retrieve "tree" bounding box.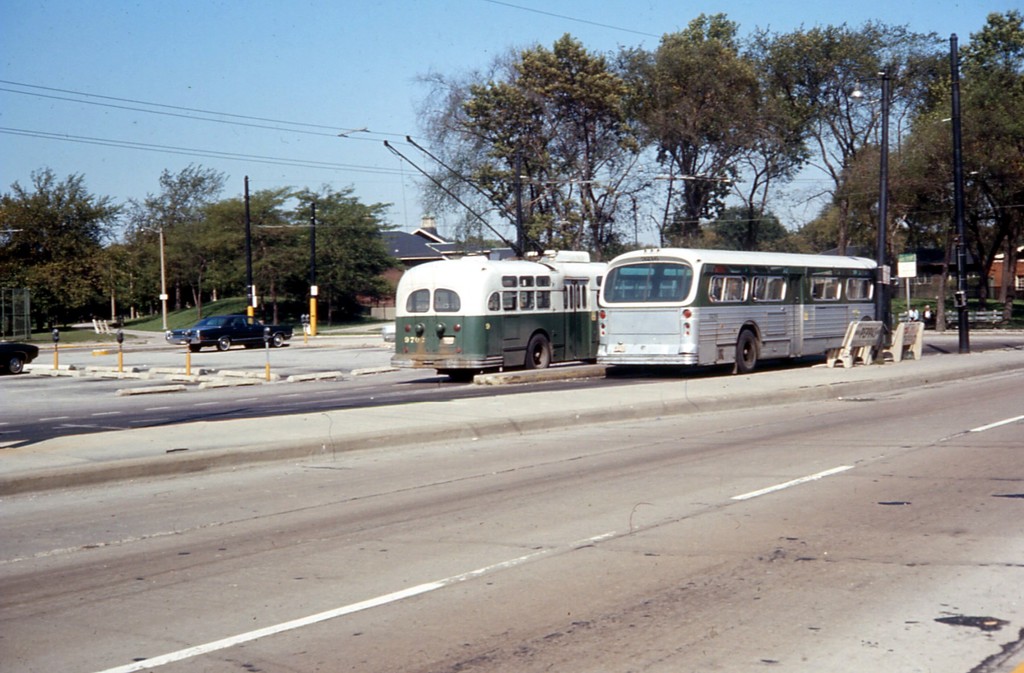
Bounding box: locate(0, 159, 134, 270).
